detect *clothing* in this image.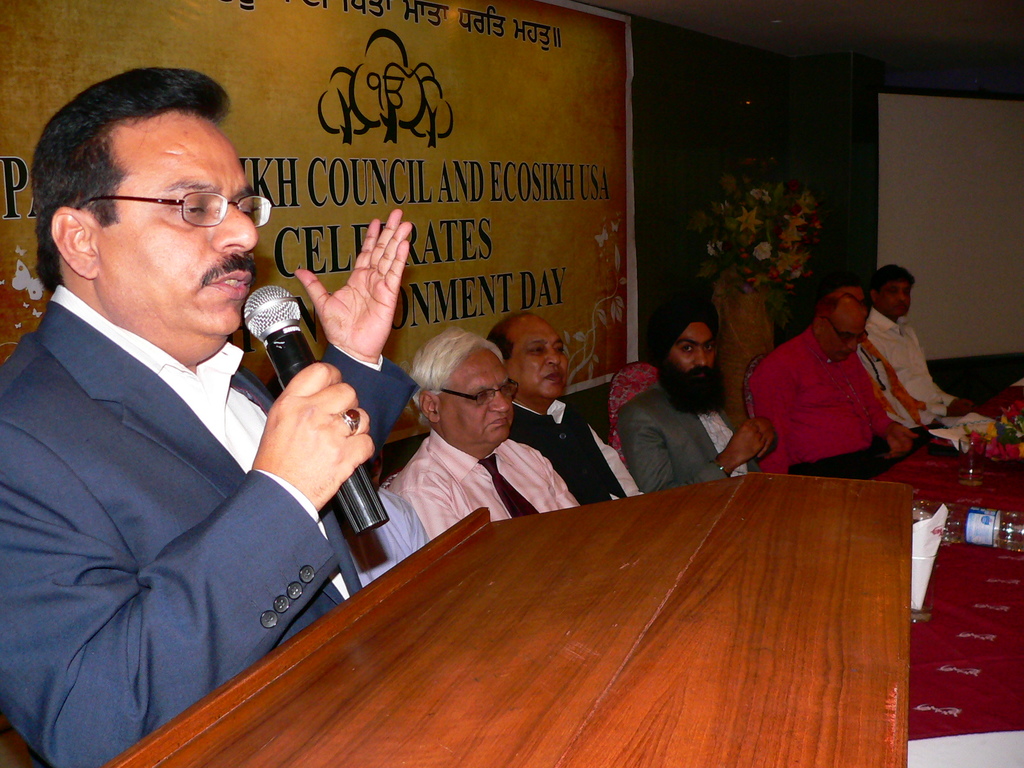
Detection: region(0, 286, 419, 767).
